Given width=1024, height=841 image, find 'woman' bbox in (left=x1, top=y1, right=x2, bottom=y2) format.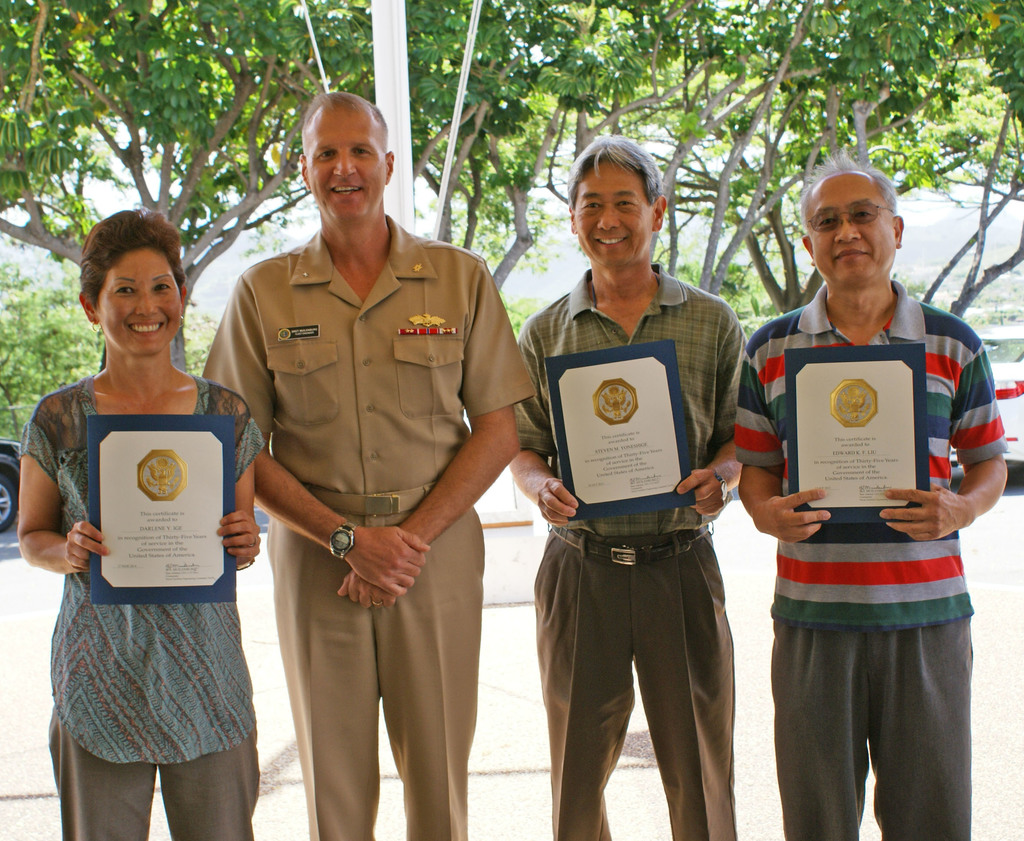
(left=26, top=221, right=268, bottom=840).
